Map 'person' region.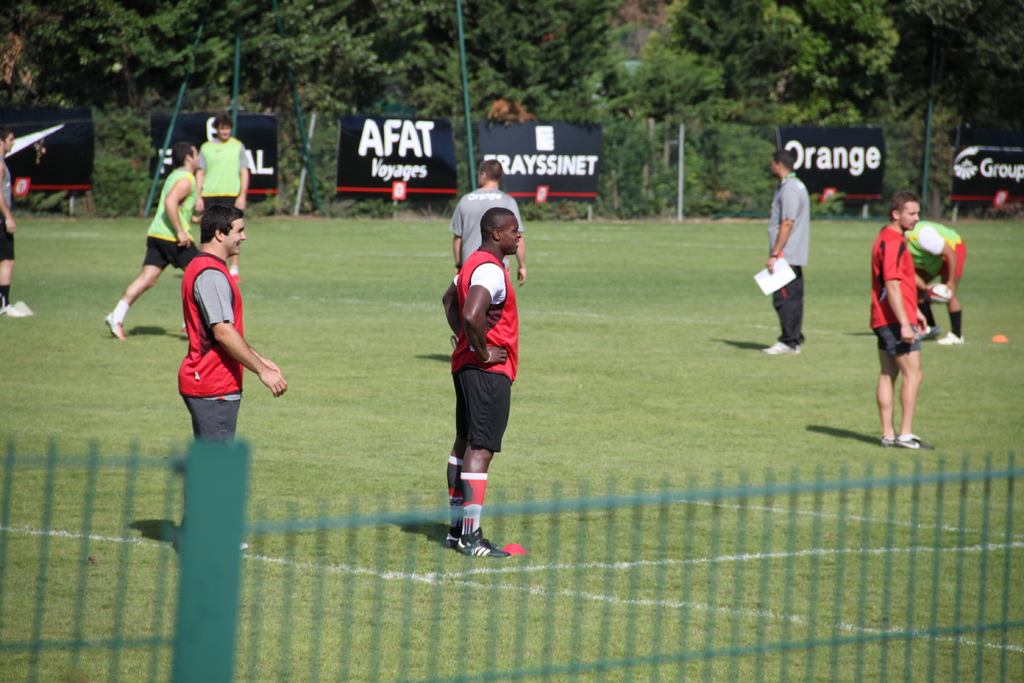
Mapped to 195, 110, 252, 278.
